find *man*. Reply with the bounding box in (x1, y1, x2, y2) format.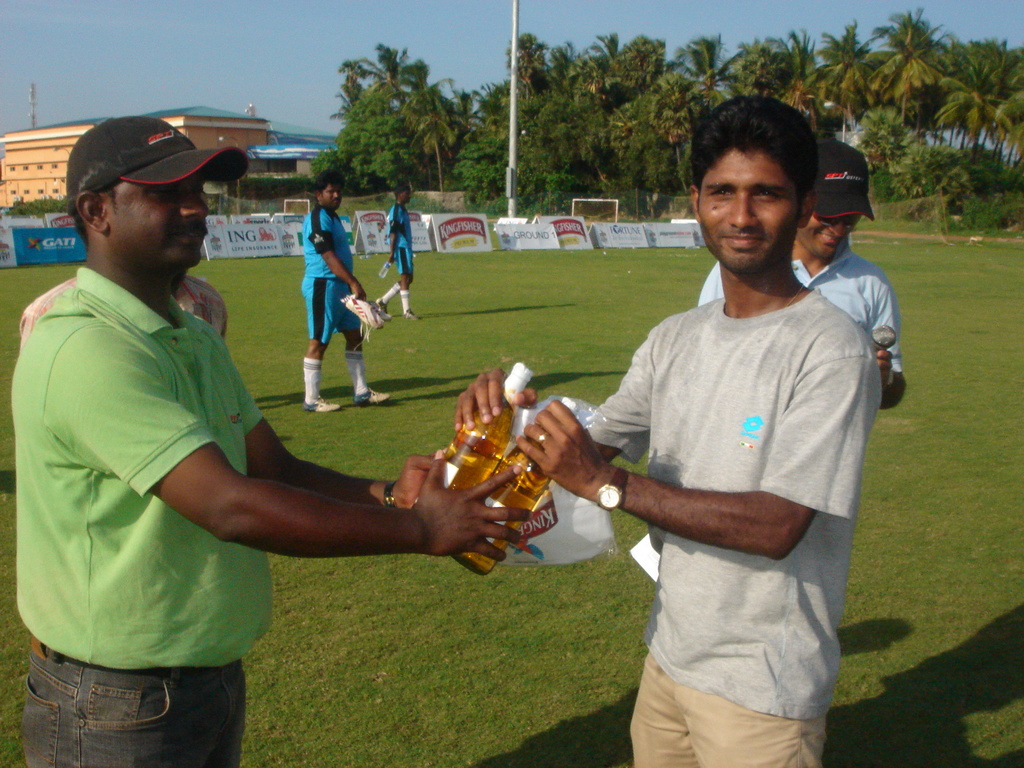
(371, 186, 424, 323).
